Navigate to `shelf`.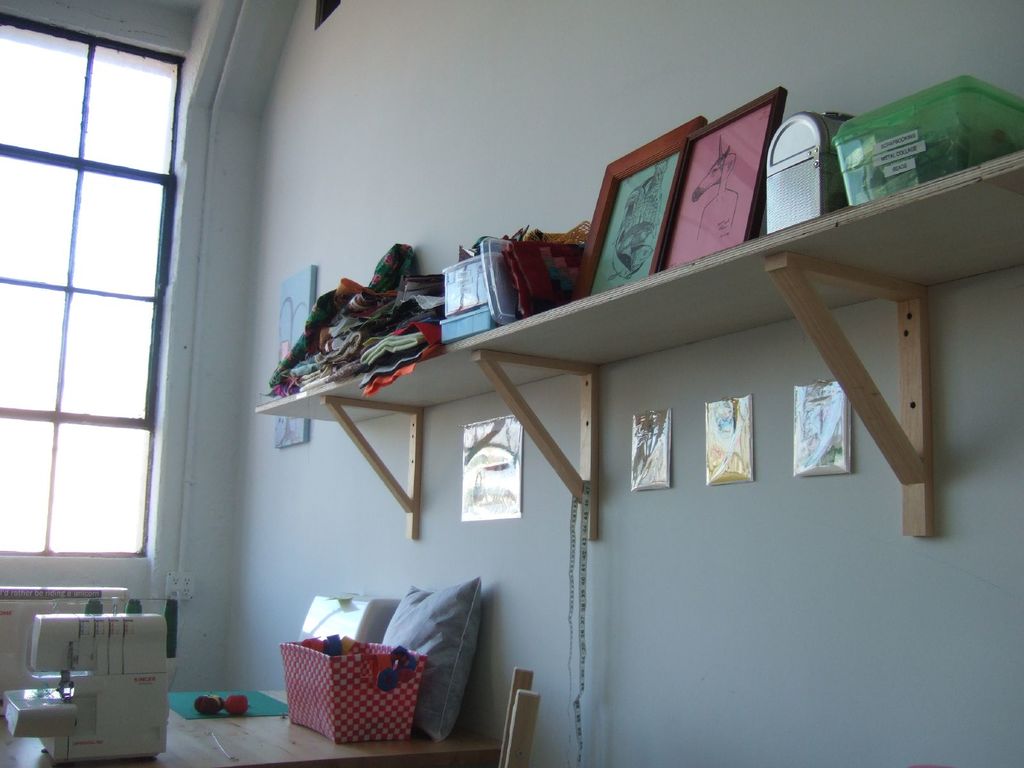
Navigation target: (left=255, top=152, right=1023, bottom=424).
